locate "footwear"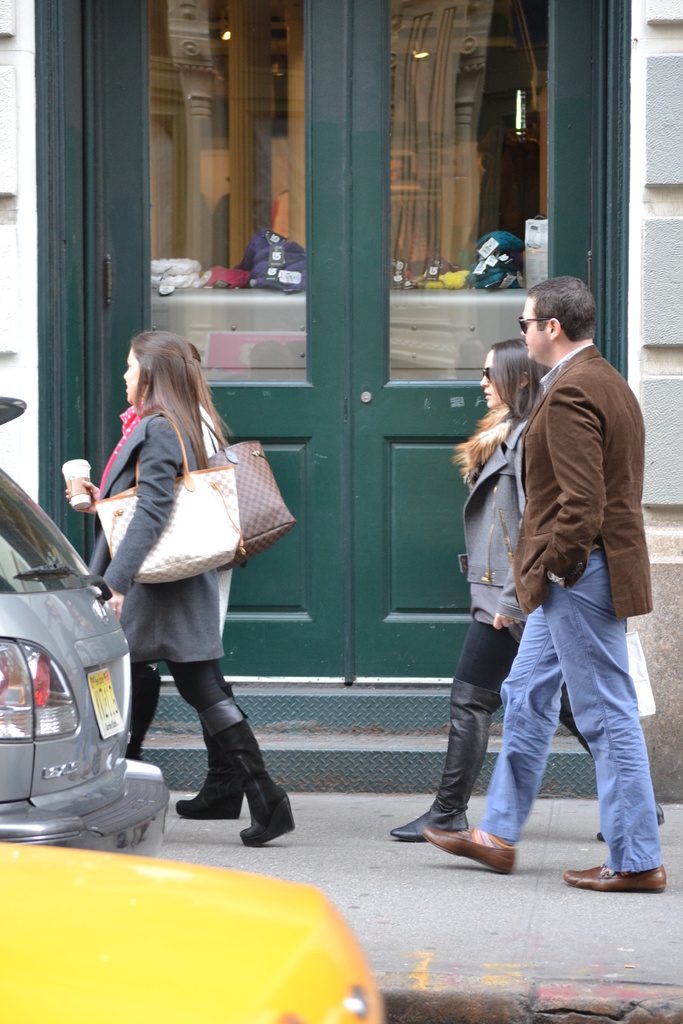
pyautogui.locateOnScreen(170, 692, 287, 854)
